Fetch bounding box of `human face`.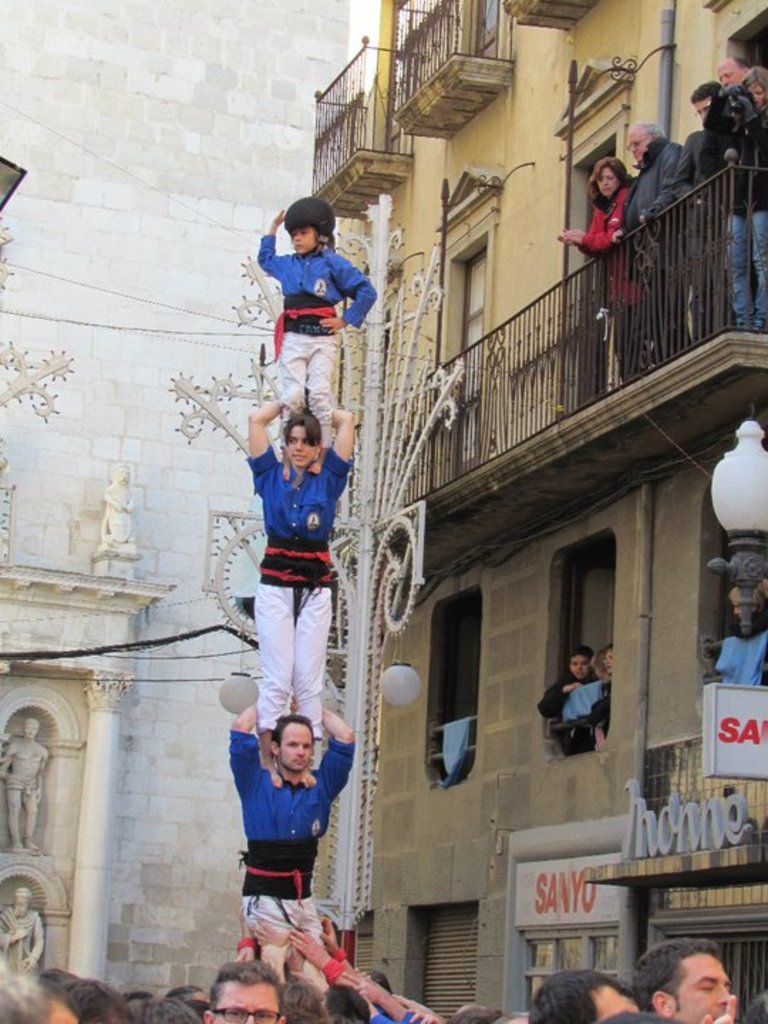
Bbox: {"x1": 294, "y1": 229, "x2": 317, "y2": 250}.
